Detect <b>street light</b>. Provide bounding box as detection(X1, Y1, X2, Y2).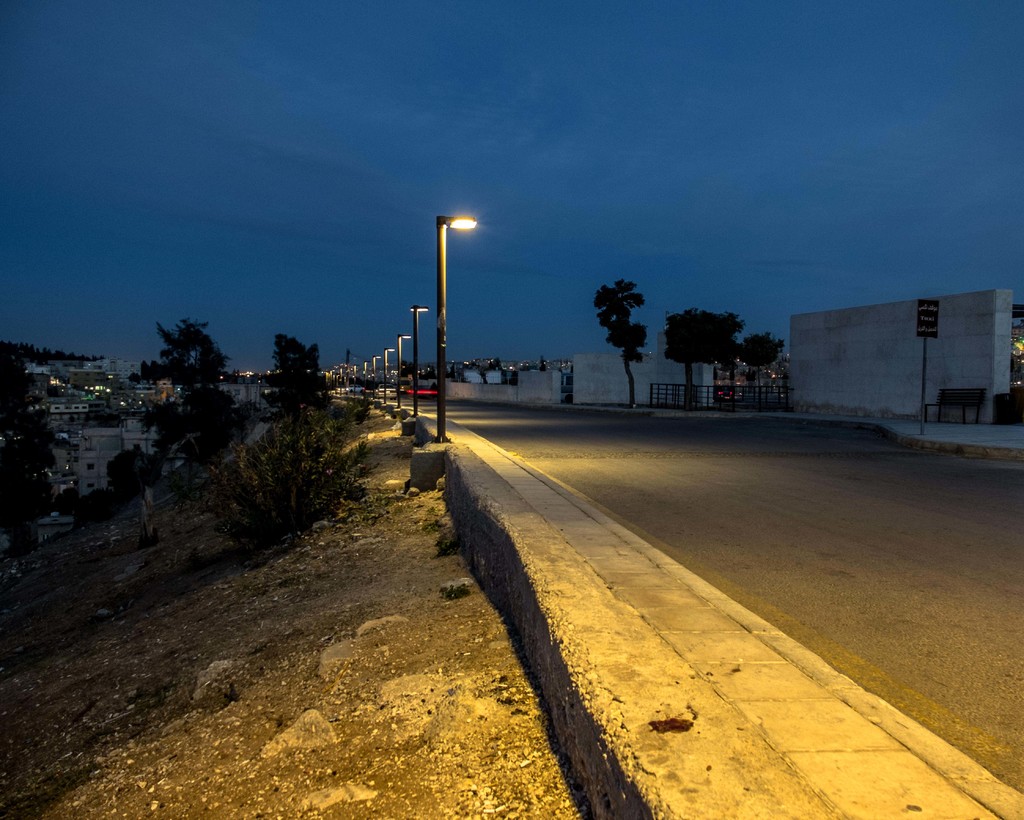
detection(410, 305, 433, 419).
